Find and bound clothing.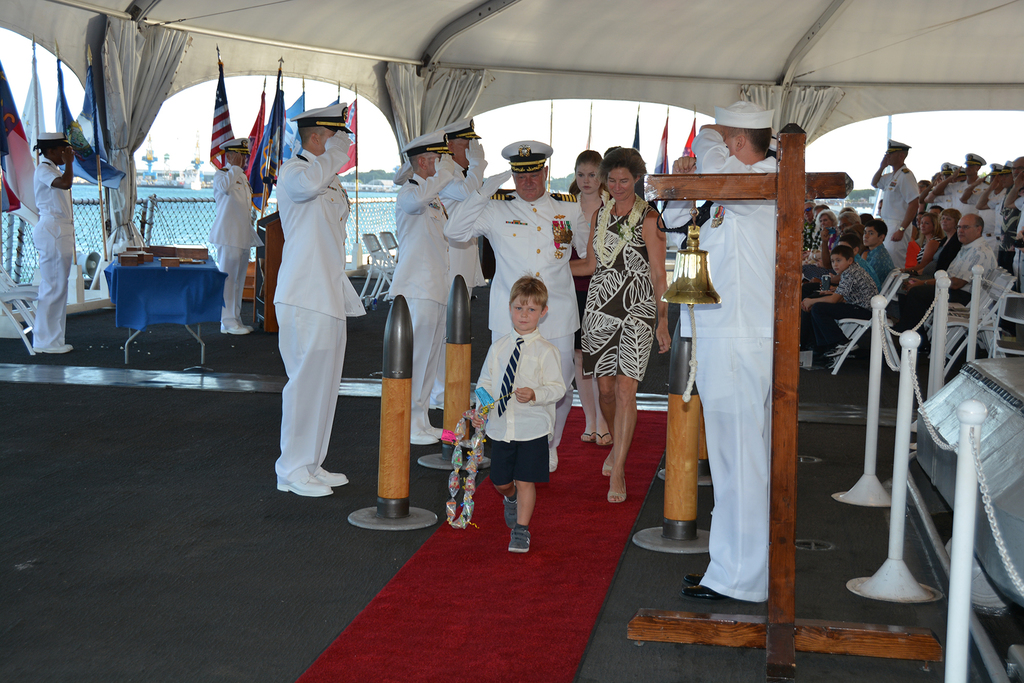
Bound: 481/440/552/482.
